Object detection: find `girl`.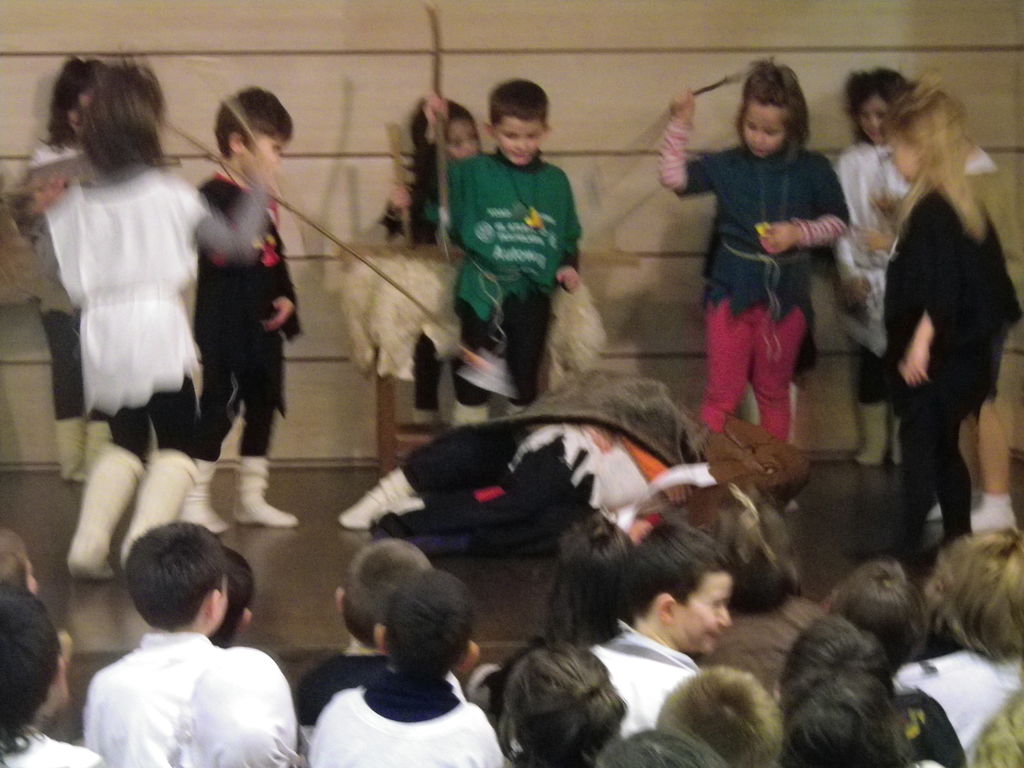
box=[41, 61, 273, 582].
